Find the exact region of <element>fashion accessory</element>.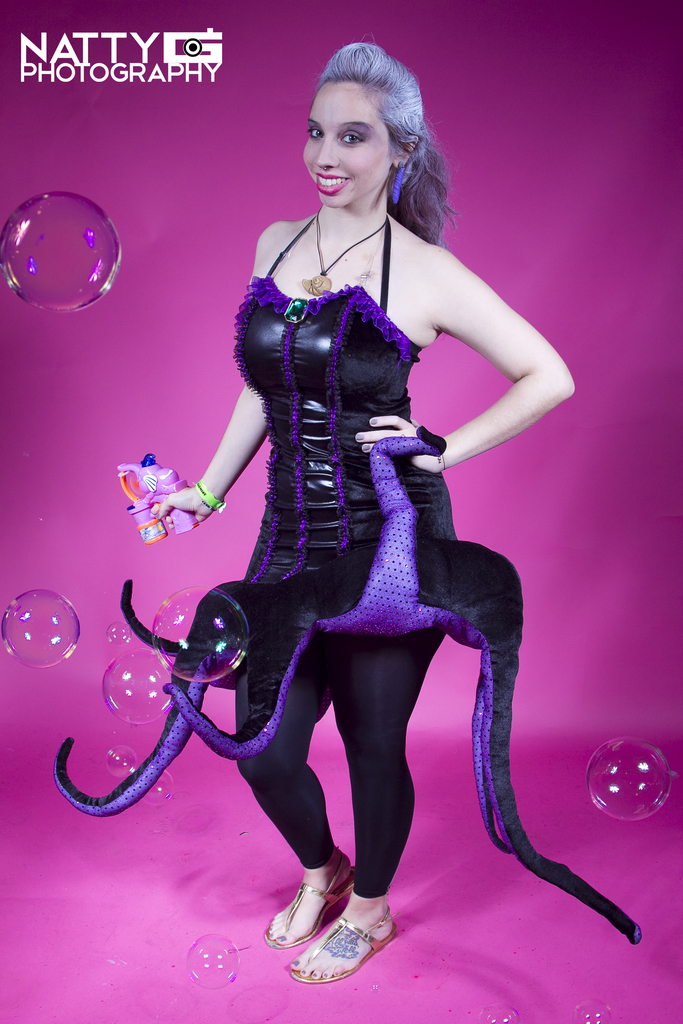
Exact region: 354/431/361/440.
